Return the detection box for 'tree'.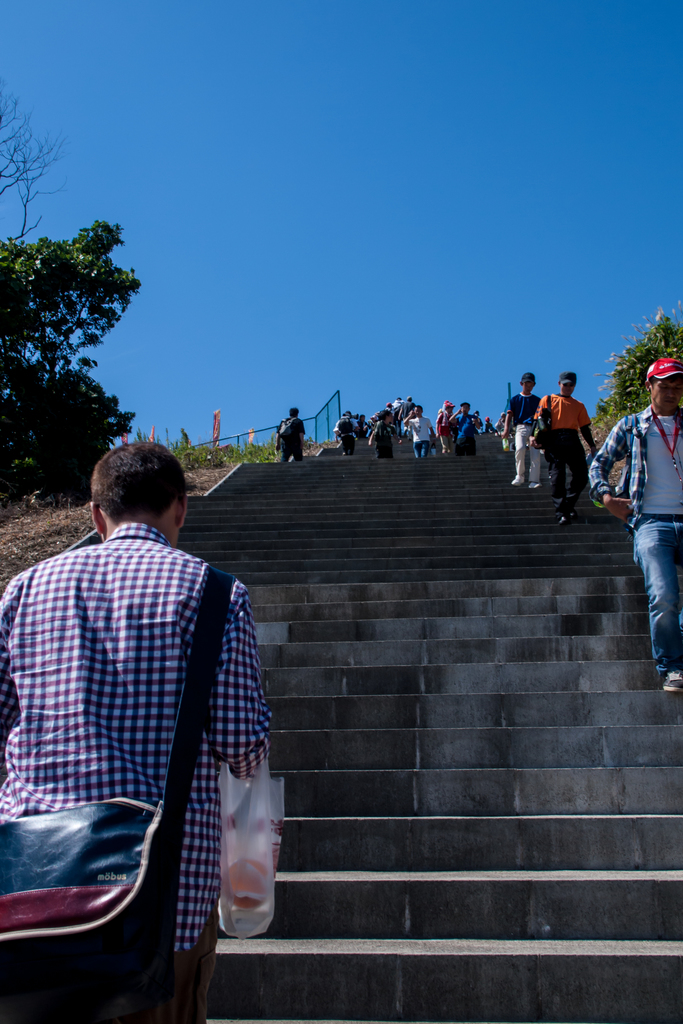
Rect(598, 305, 682, 417).
